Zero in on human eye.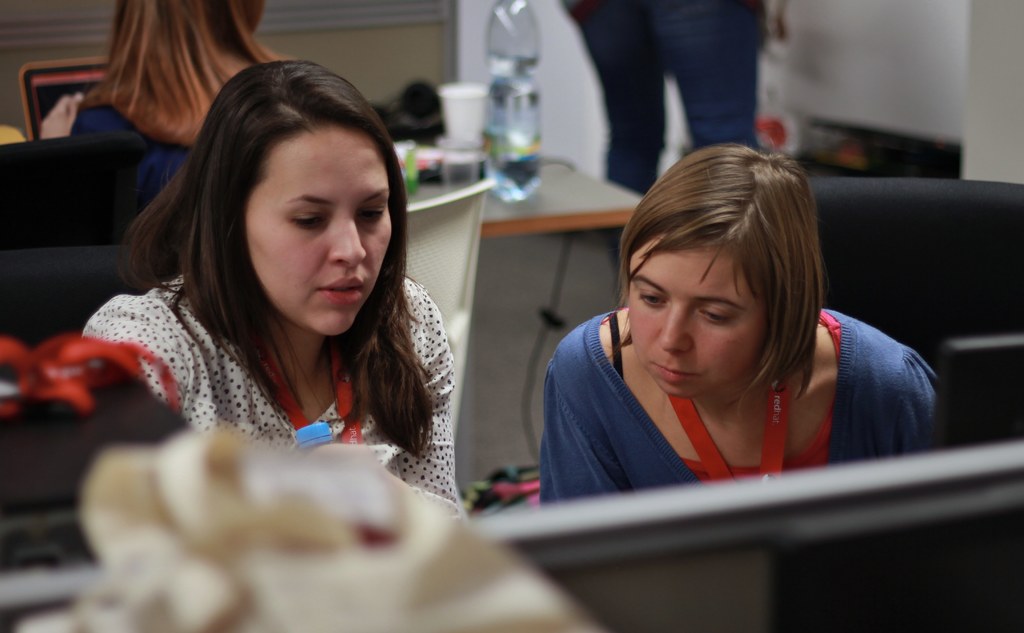
Zeroed in: 360/202/385/227.
